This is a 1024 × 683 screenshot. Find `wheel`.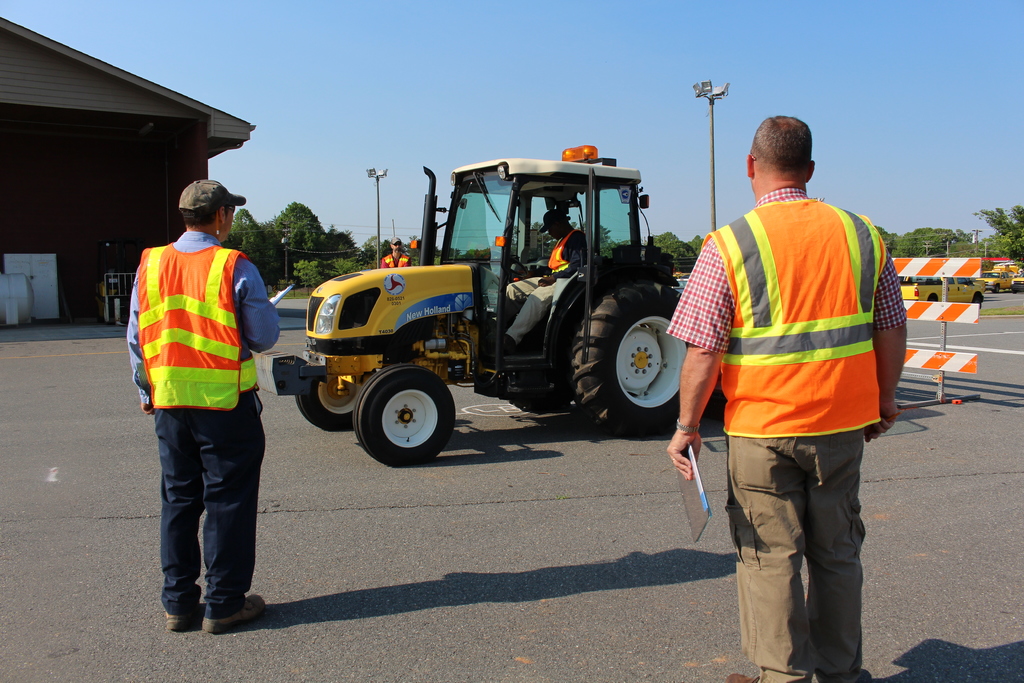
Bounding box: 973/297/980/309.
